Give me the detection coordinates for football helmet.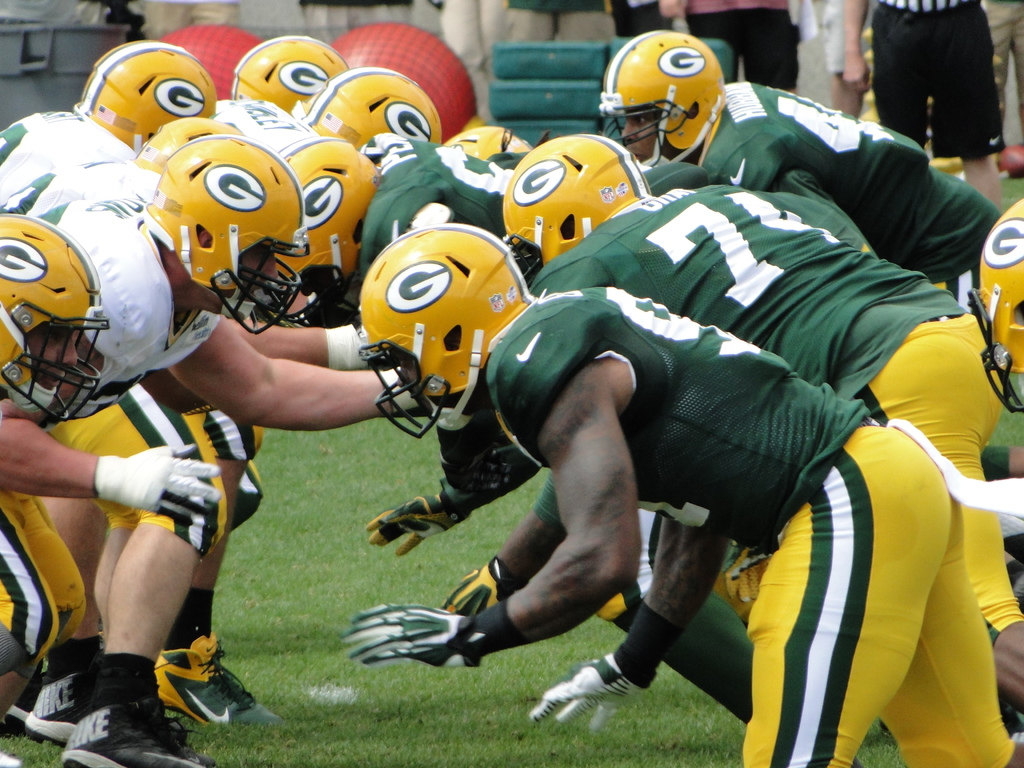
left=0, top=211, right=116, bottom=431.
